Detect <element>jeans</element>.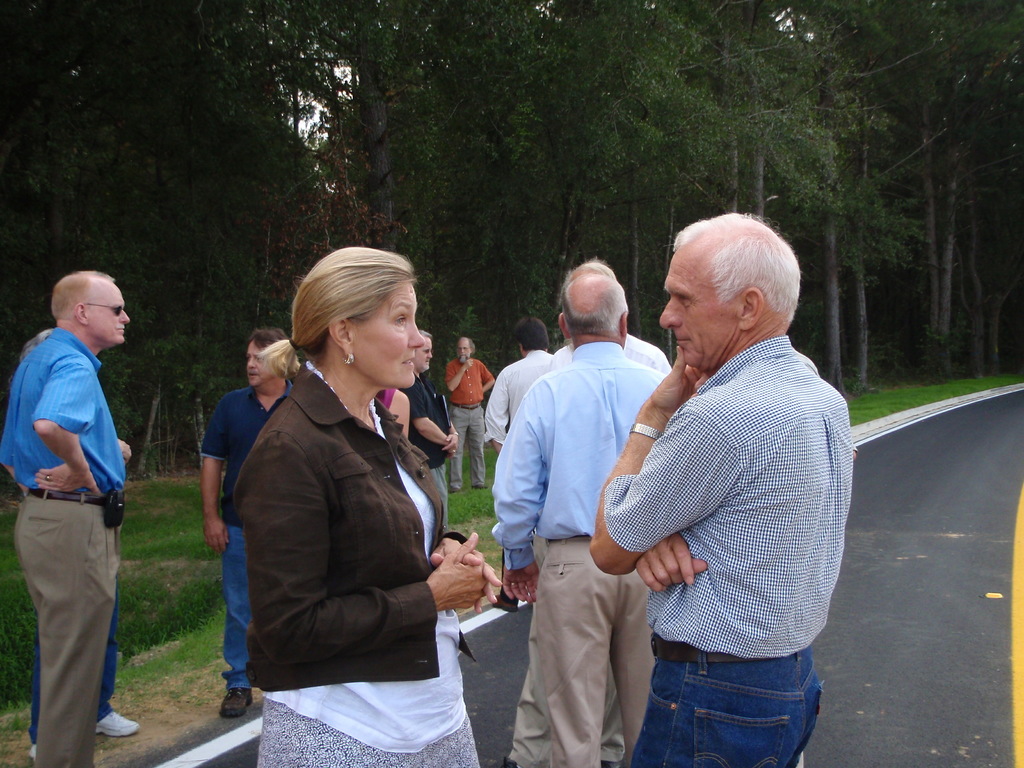
Detected at region(96, 583, 116, 728).
